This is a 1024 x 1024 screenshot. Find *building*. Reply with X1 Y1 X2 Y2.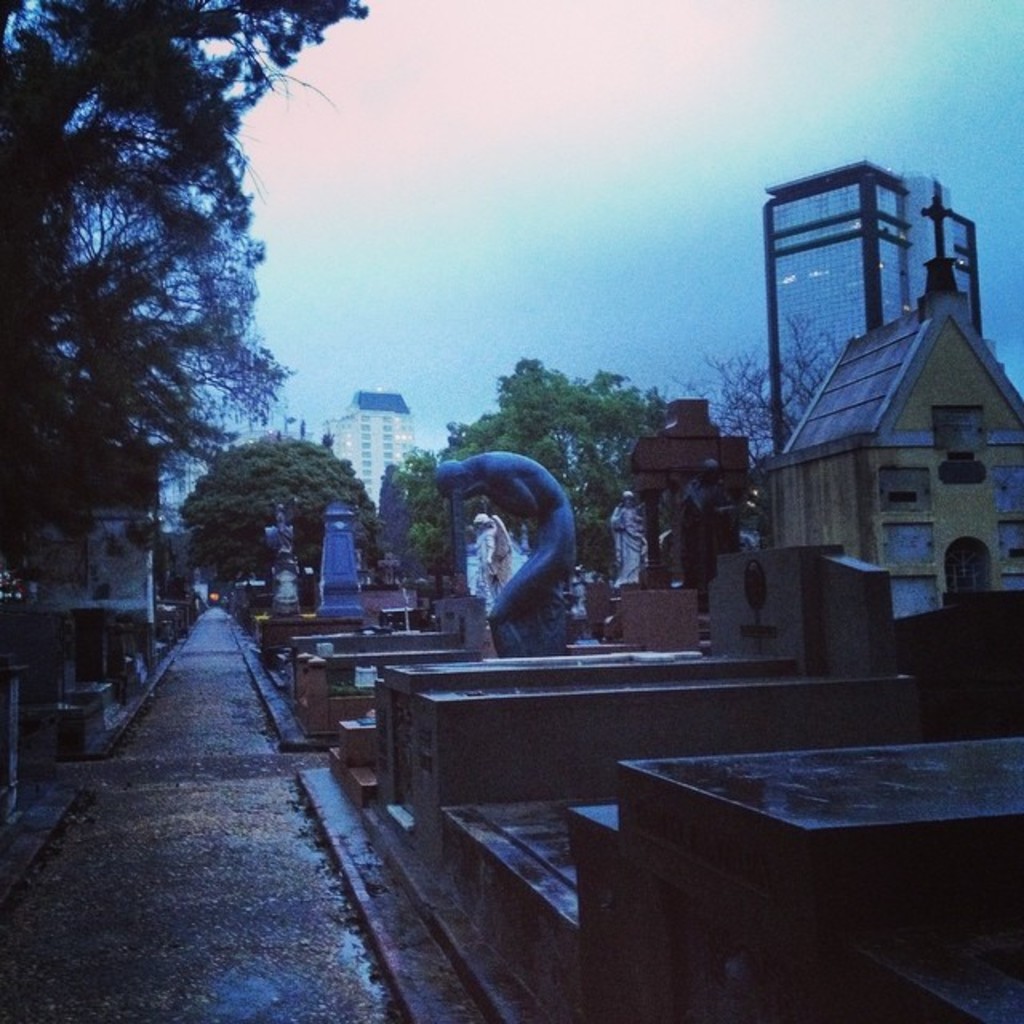
315 389 413 512.
